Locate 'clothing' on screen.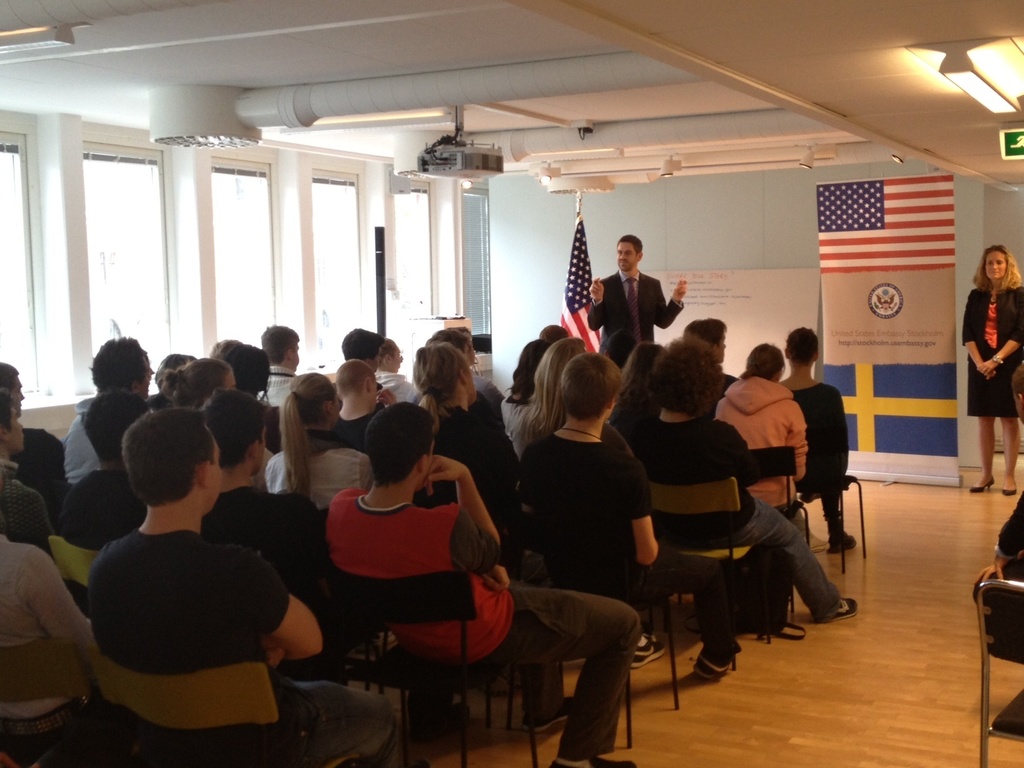
On screen at 502/396/529/437.
